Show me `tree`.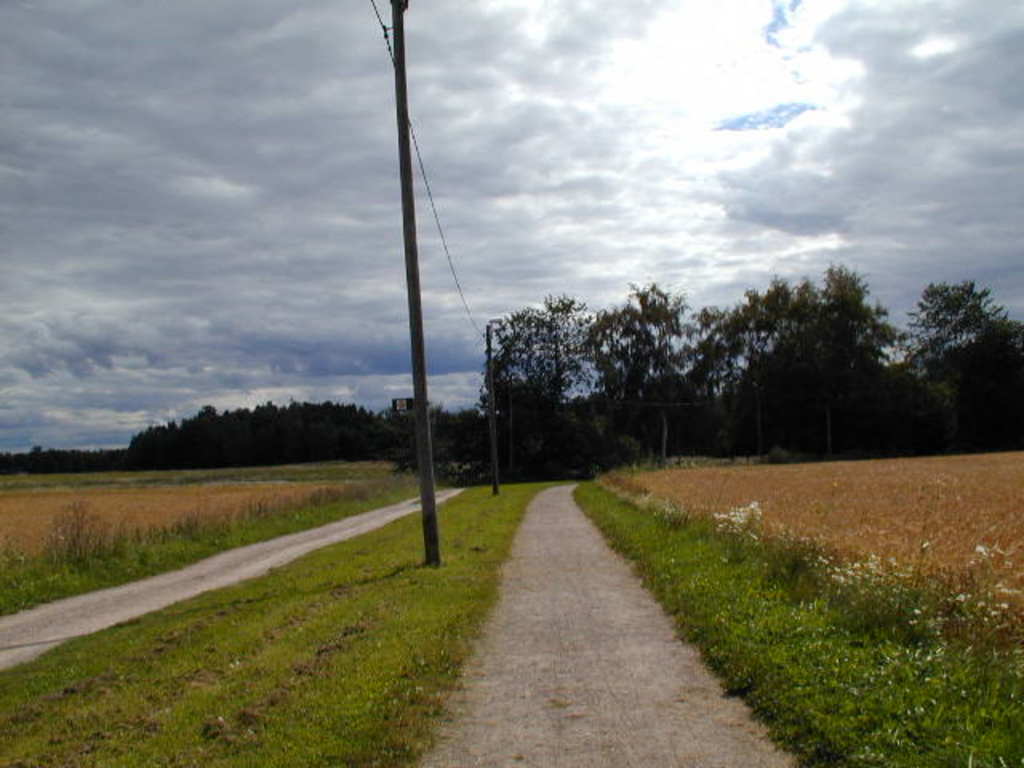
`tree` is here: <box>962,339,1022,453</box>.
